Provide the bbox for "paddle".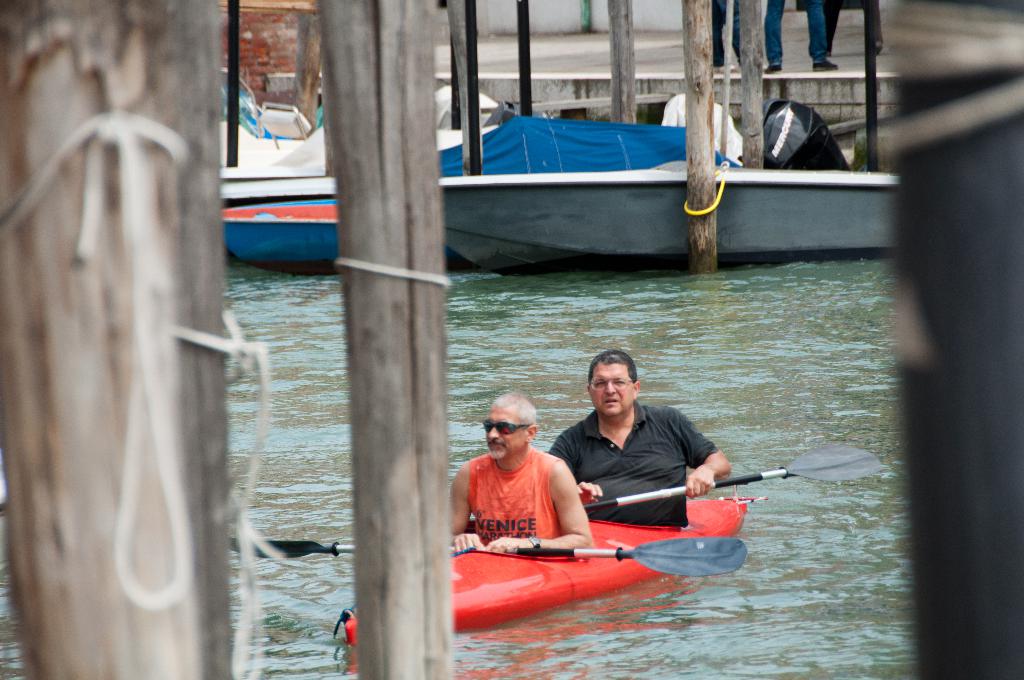
box(586, 442, 886, 515).
